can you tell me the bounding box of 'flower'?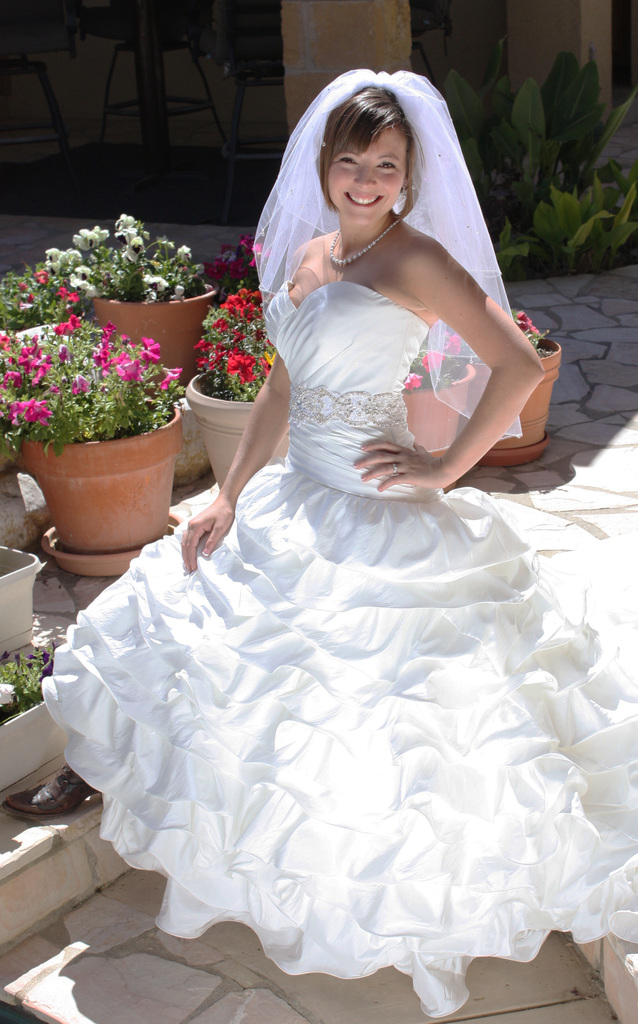
[x1=156, y1=363, x2=184, y2=392].
